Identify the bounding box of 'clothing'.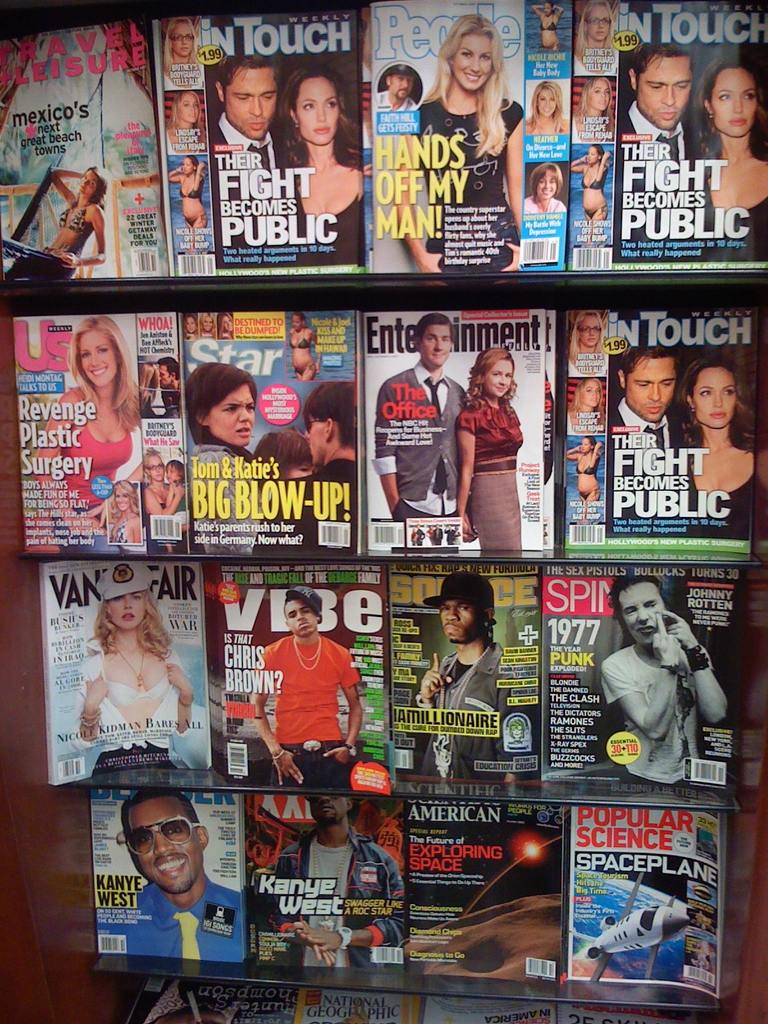
(left=55, top=207, right=90, bottom=234).
